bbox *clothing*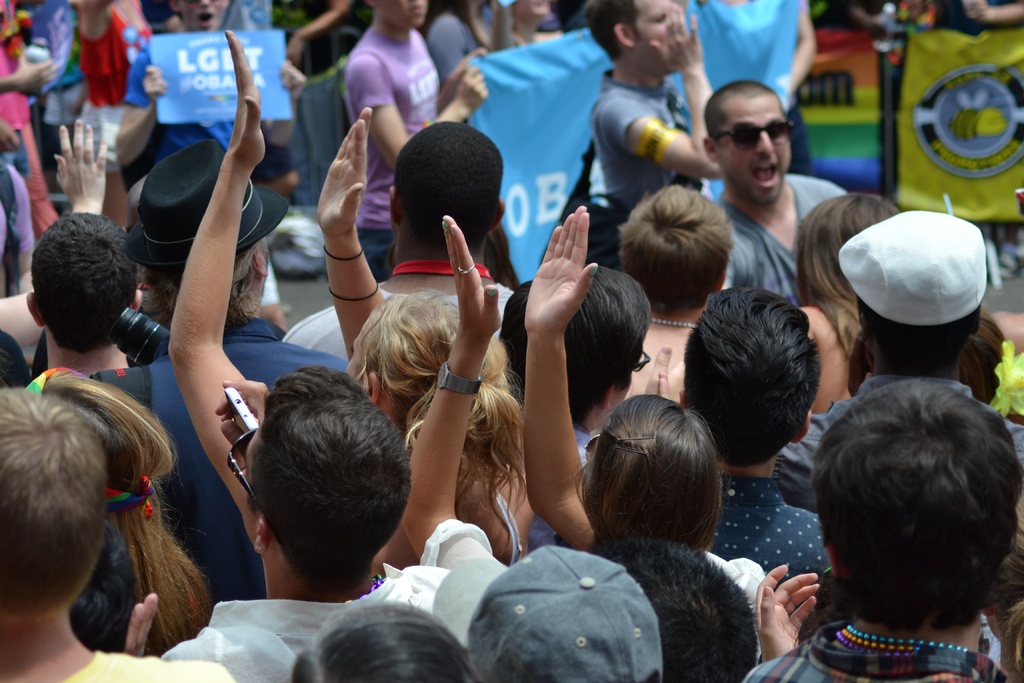
[732,175,843,295]
